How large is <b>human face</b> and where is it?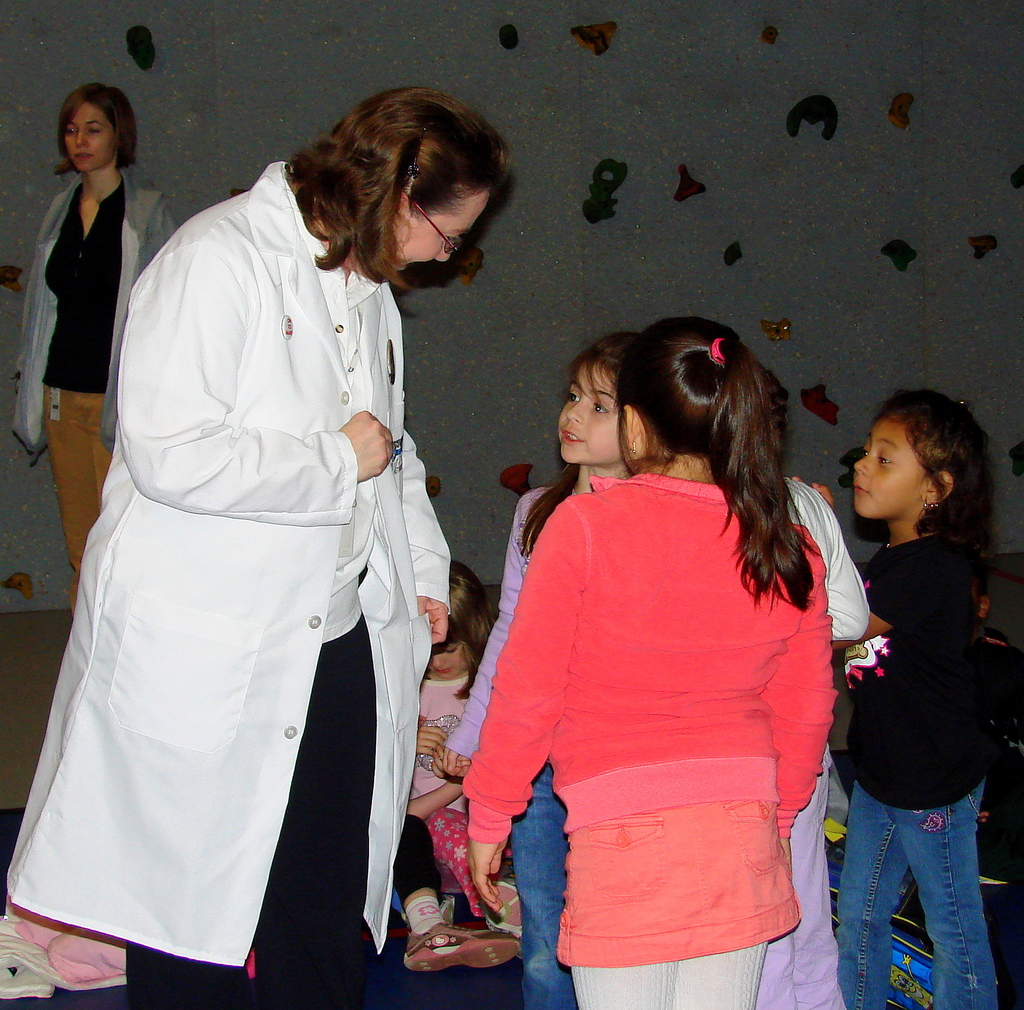
Bounding box: bbox=[551, 357, 621, 464].
